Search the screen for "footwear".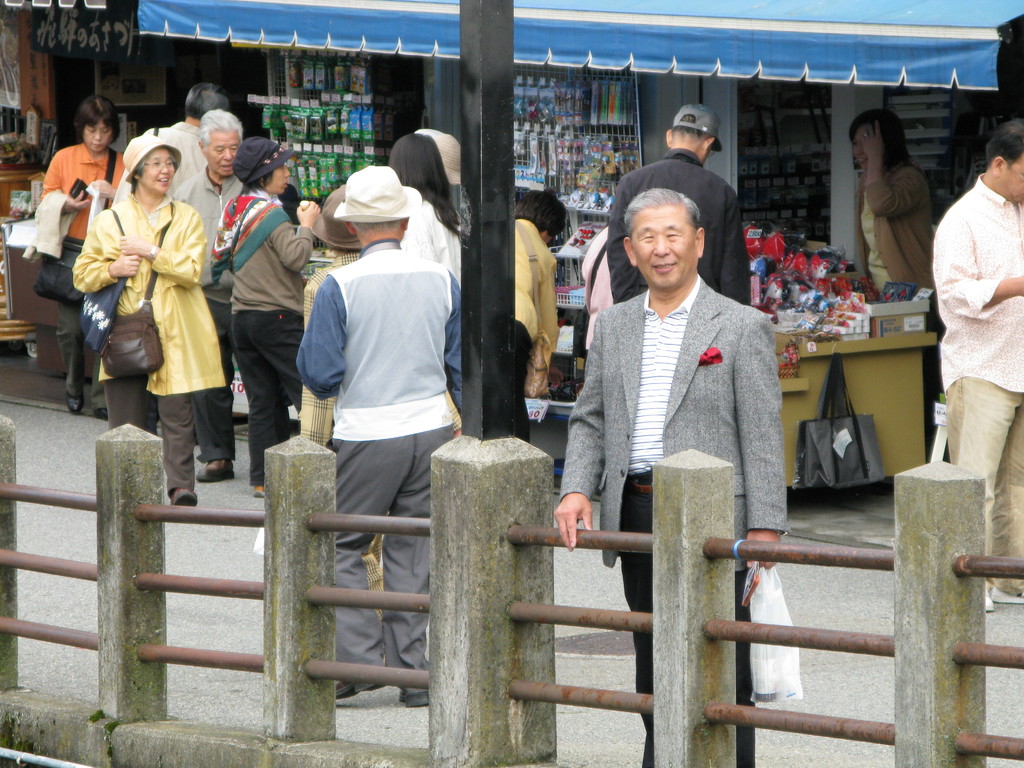
Found at l=197, t=458, r=232, b=485.
